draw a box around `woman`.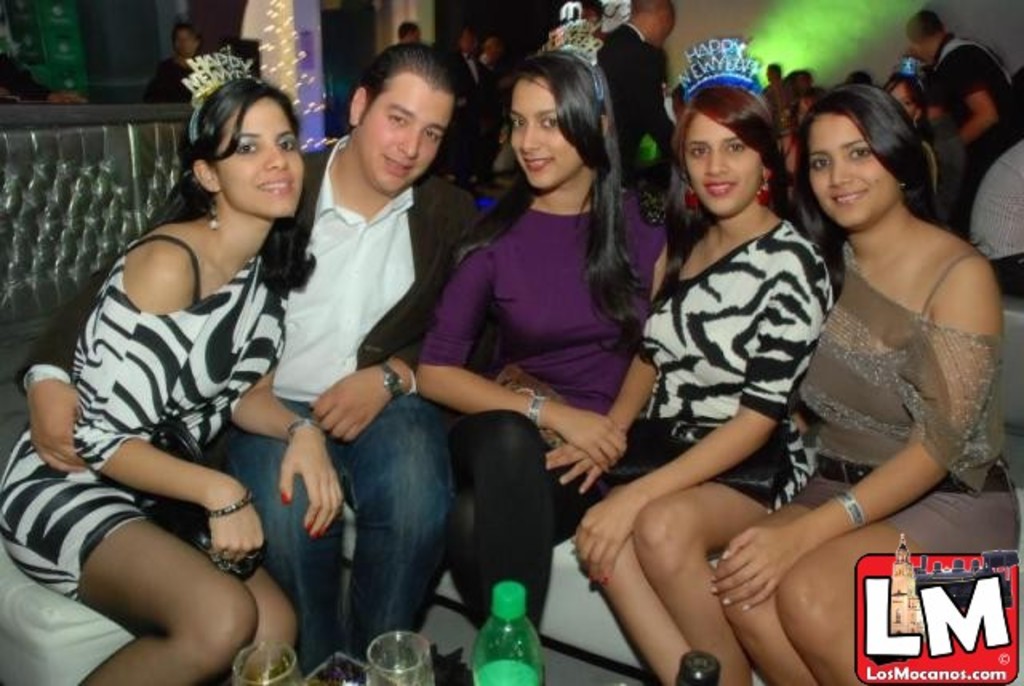
x1=0, y1=77, x2=349, y2=684.
